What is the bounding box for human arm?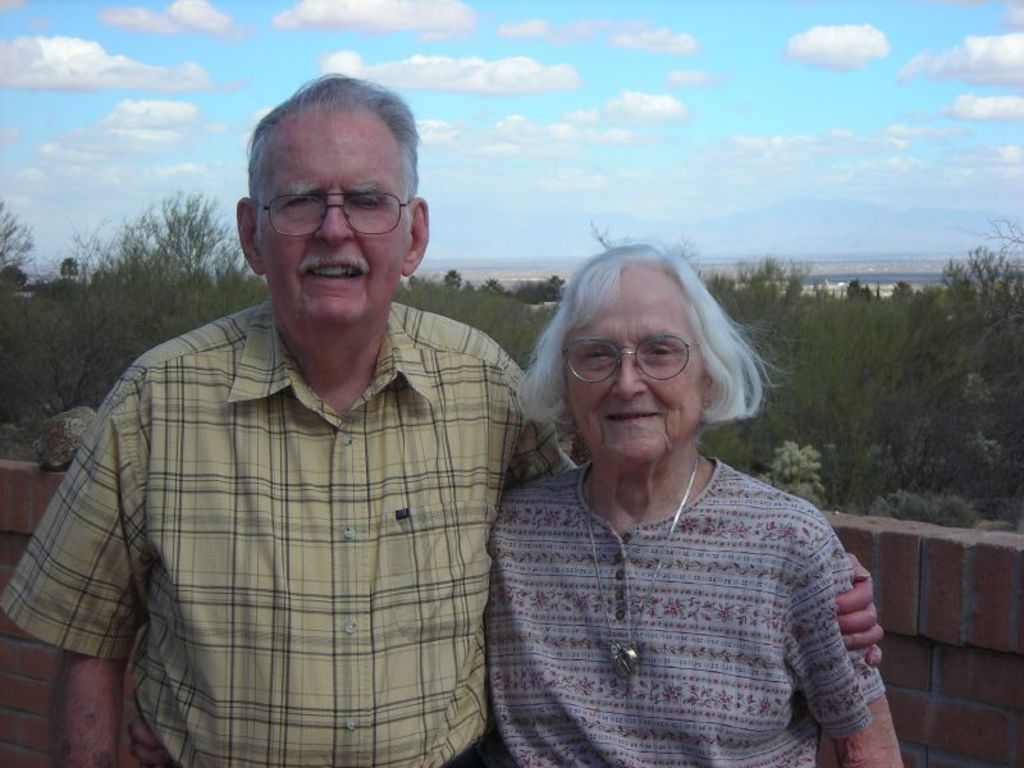
l=790, t=539, r=900, b=760.
